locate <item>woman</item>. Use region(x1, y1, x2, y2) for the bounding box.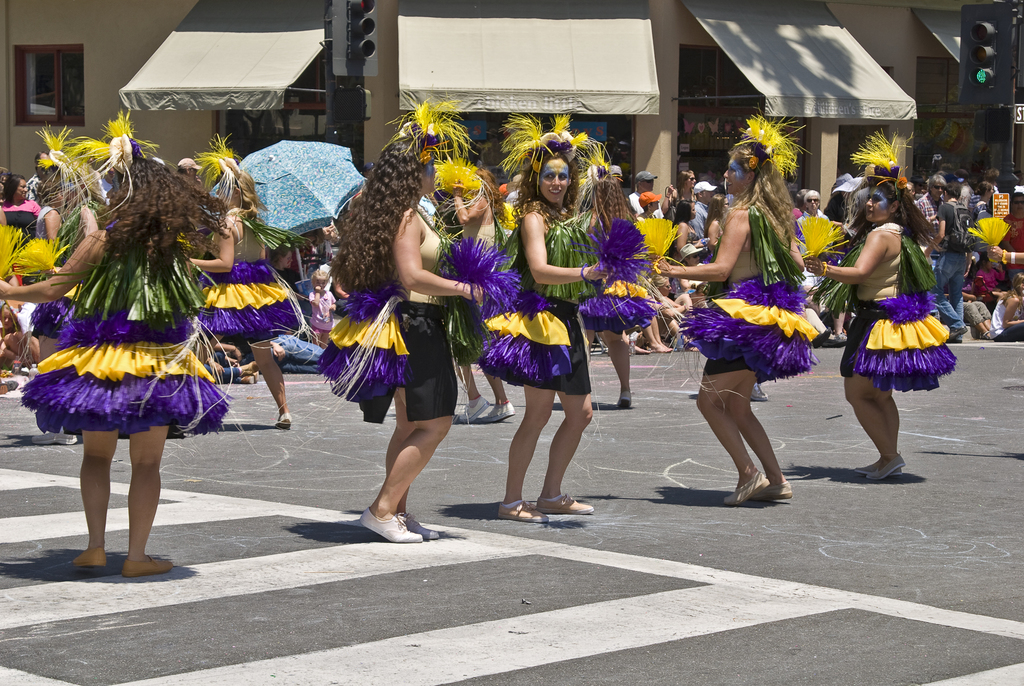
region(653, 272, 694, 350).
